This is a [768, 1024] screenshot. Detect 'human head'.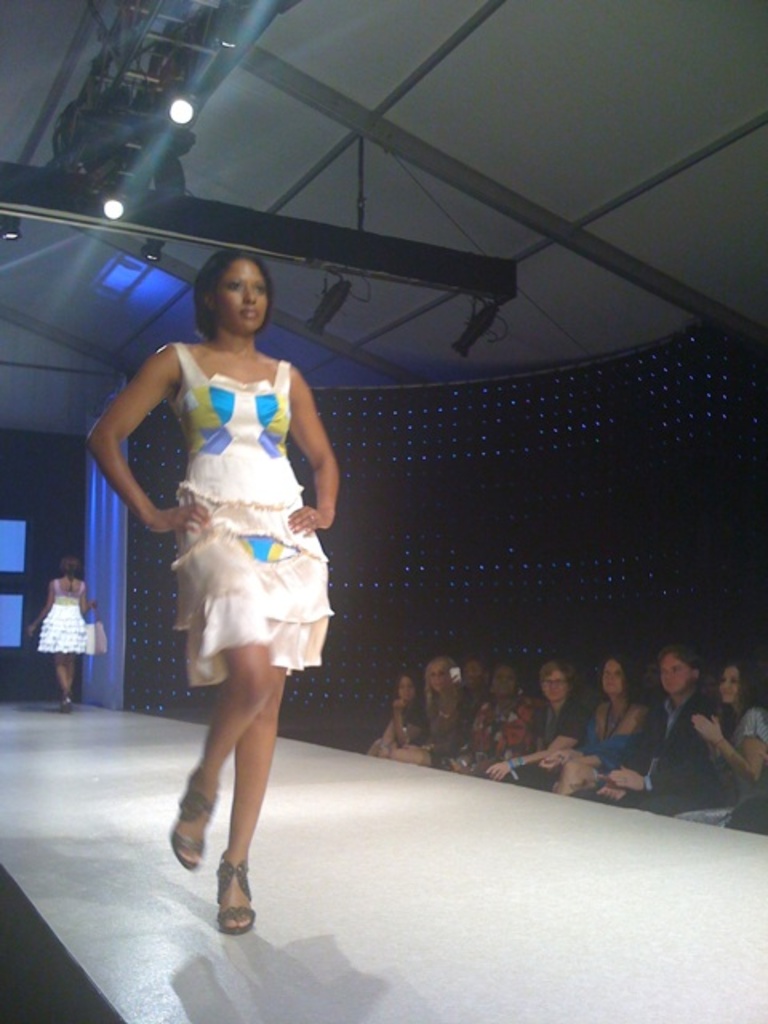
crop(490, 662, 522, 699).
